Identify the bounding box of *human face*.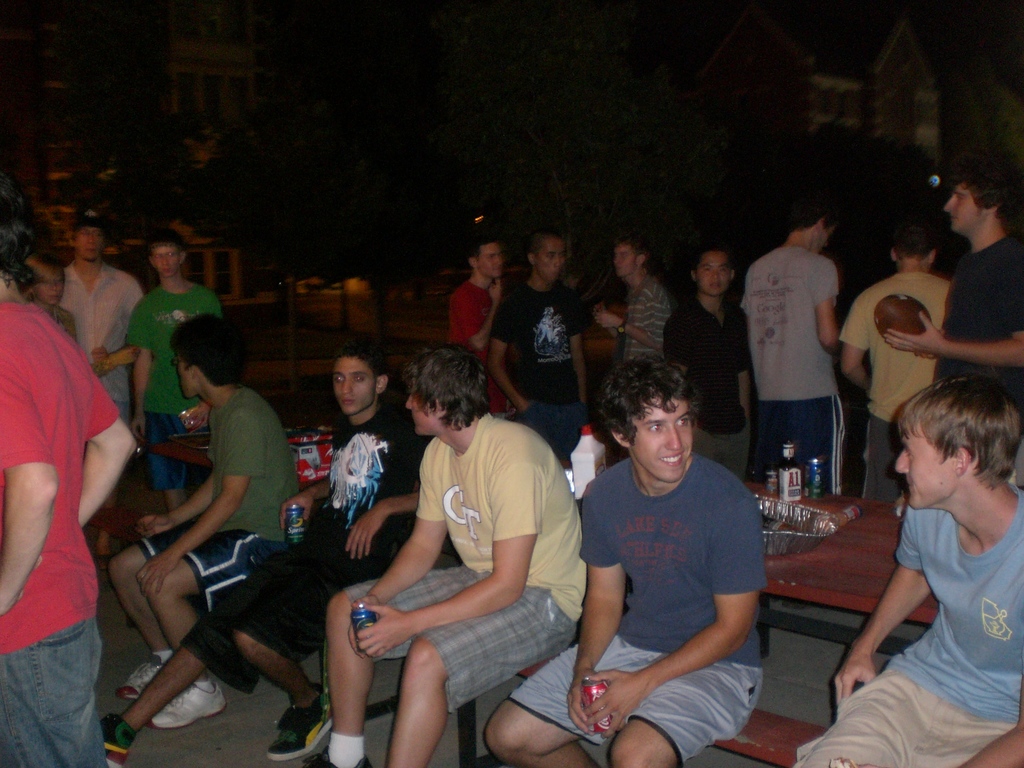
crop(894, 426, 954, 507).
